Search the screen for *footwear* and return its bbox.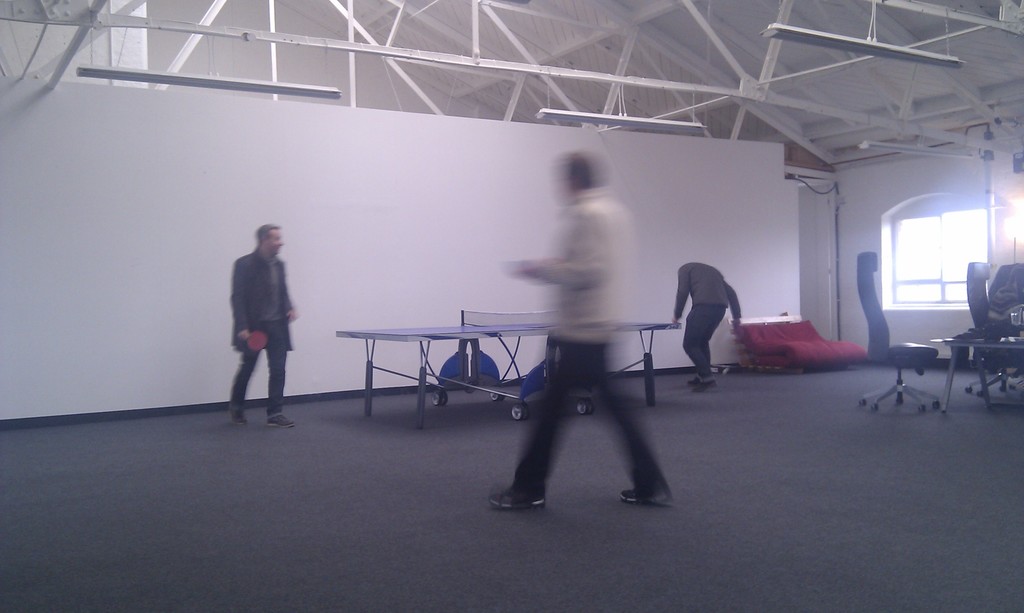
Found: bbox(689, 378, 716, 392).
